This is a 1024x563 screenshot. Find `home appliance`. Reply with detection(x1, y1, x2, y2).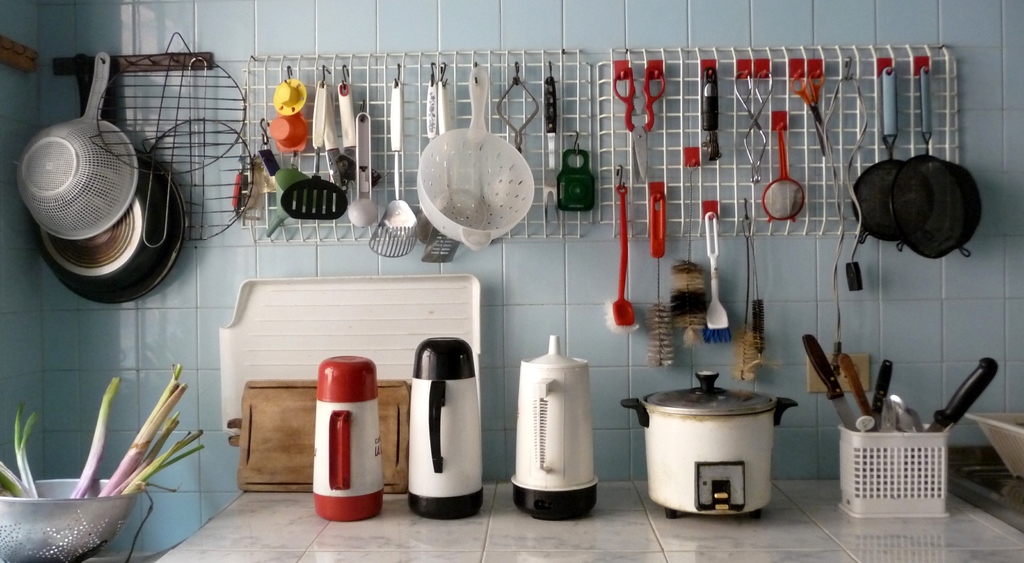
detection(634, 380, 796, 514).
